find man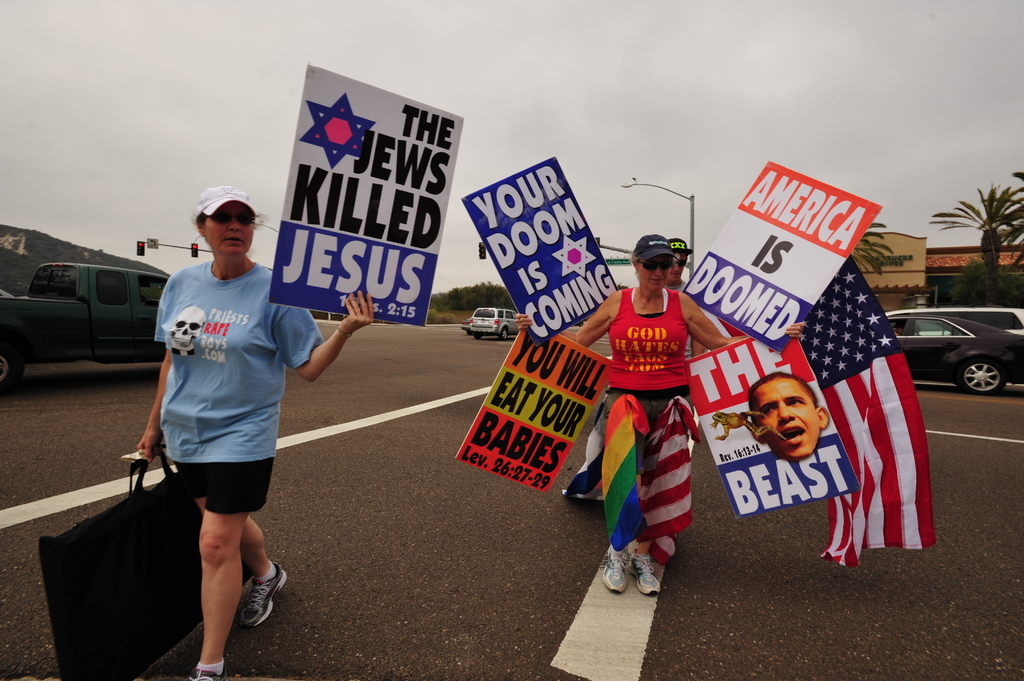
Rect(745, 366, 831, 461)
